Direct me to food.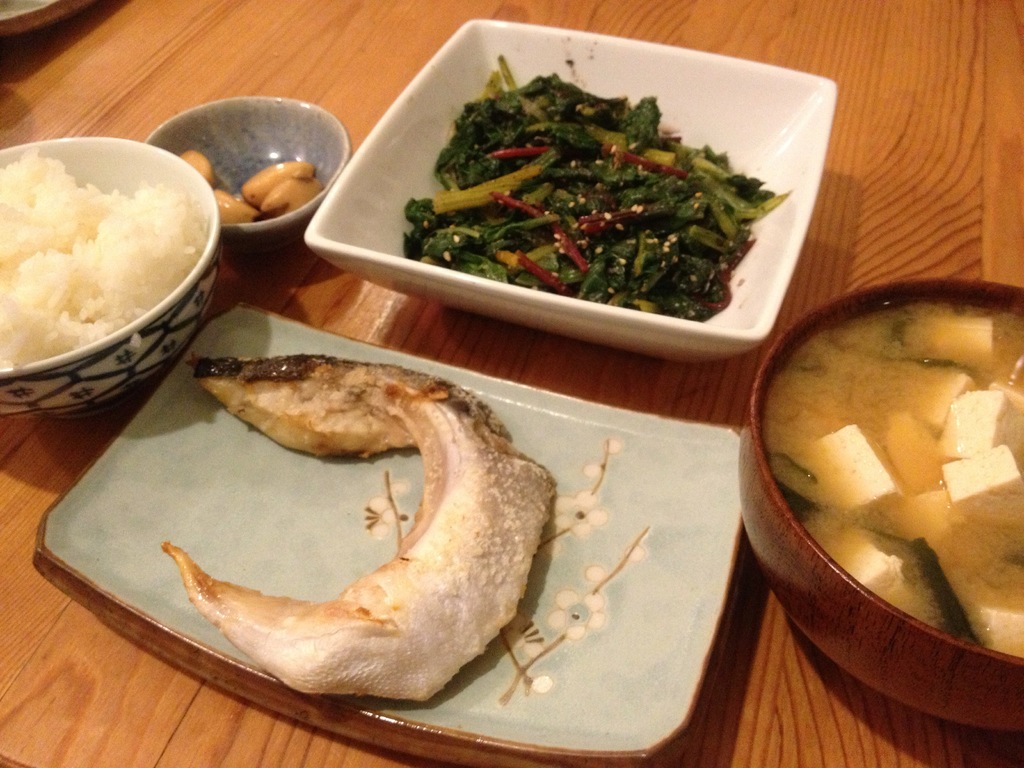
Direction: 158, 353, 552, 702.
